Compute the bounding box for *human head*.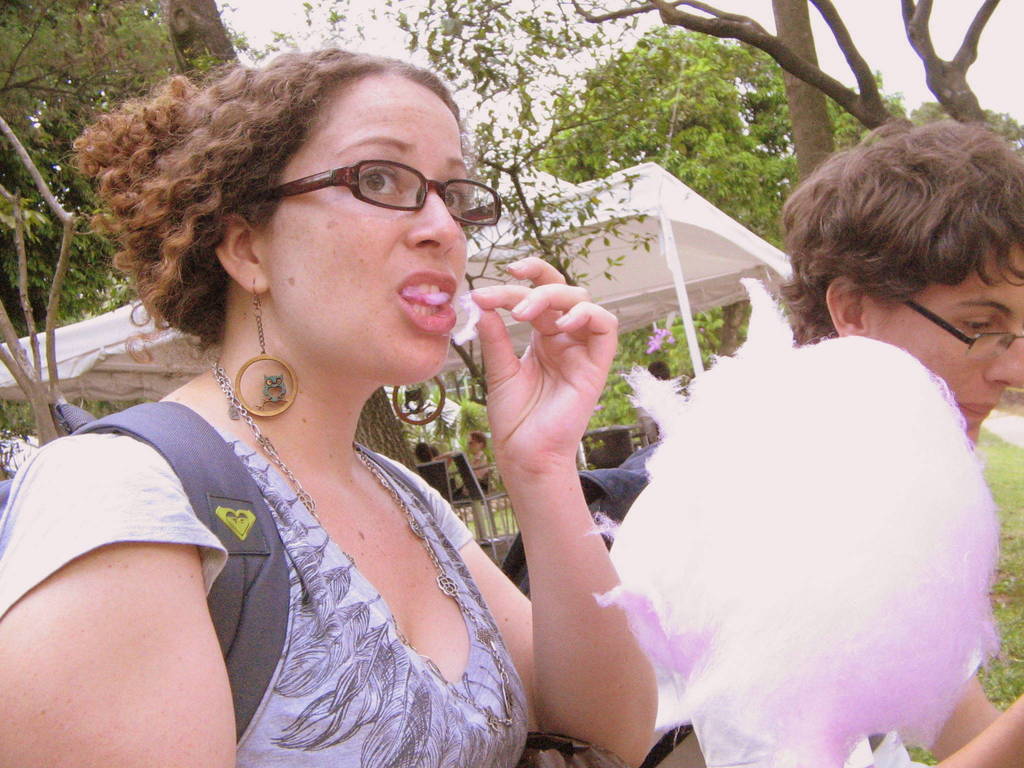
left=428, top=444, right=438, bottom=460.
